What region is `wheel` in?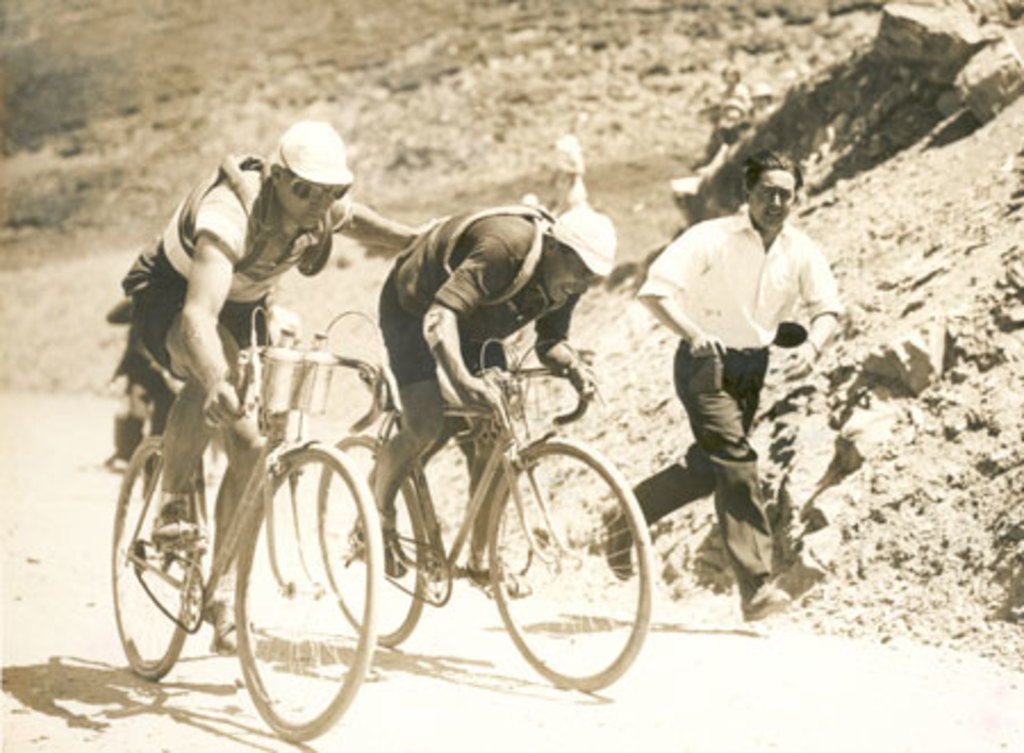
(left=237, top=437, right=380, bottom=742).
